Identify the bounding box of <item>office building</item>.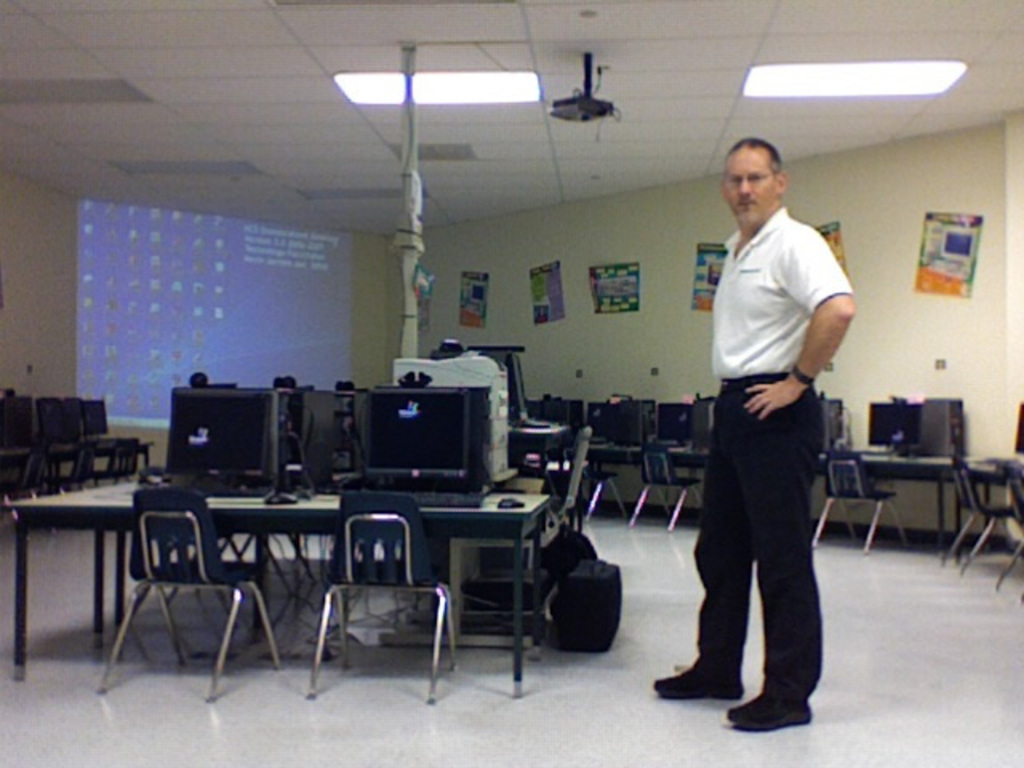
detection(102, 0, 925, 746).
